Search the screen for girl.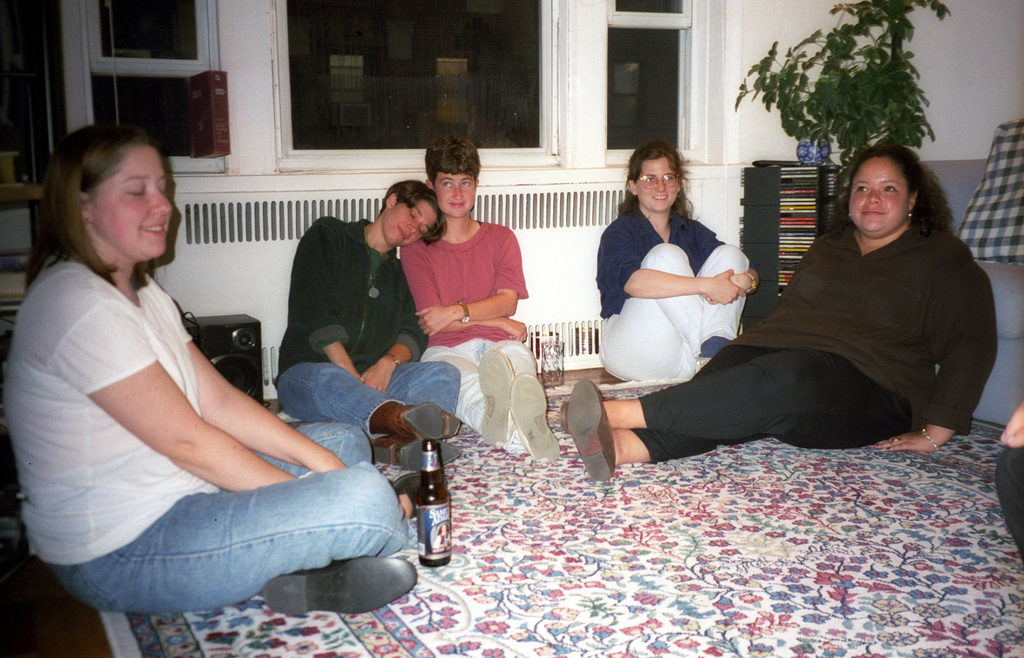
Found at {"x1": 600, "y1": 144, "x2": 750, "y2": 384}.
